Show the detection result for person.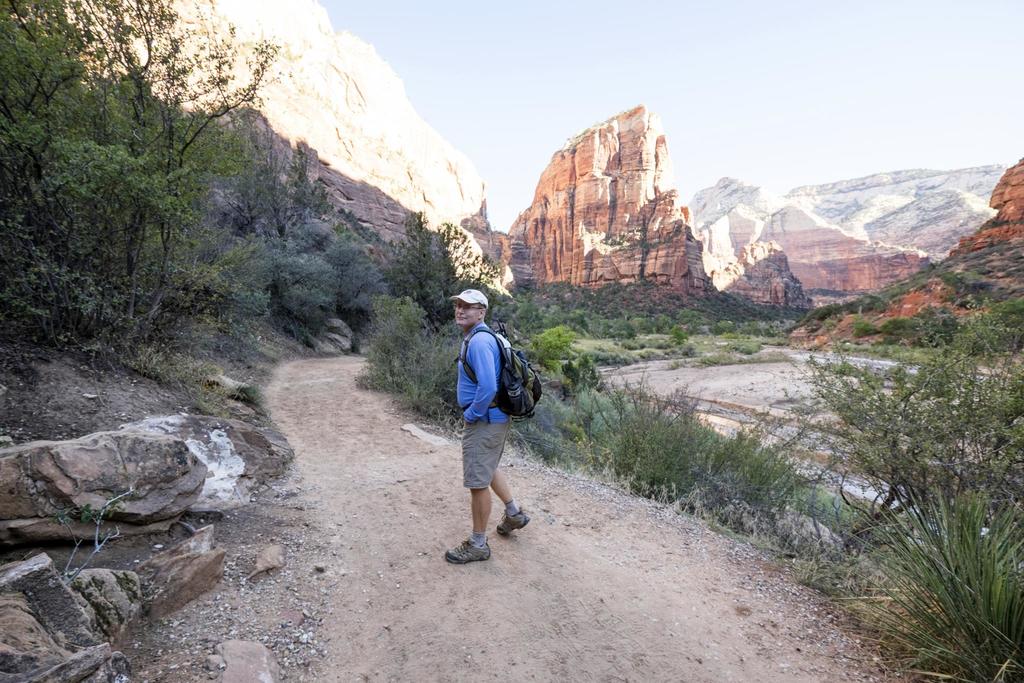
(left=446, top=281, right=536, bottom=560).
